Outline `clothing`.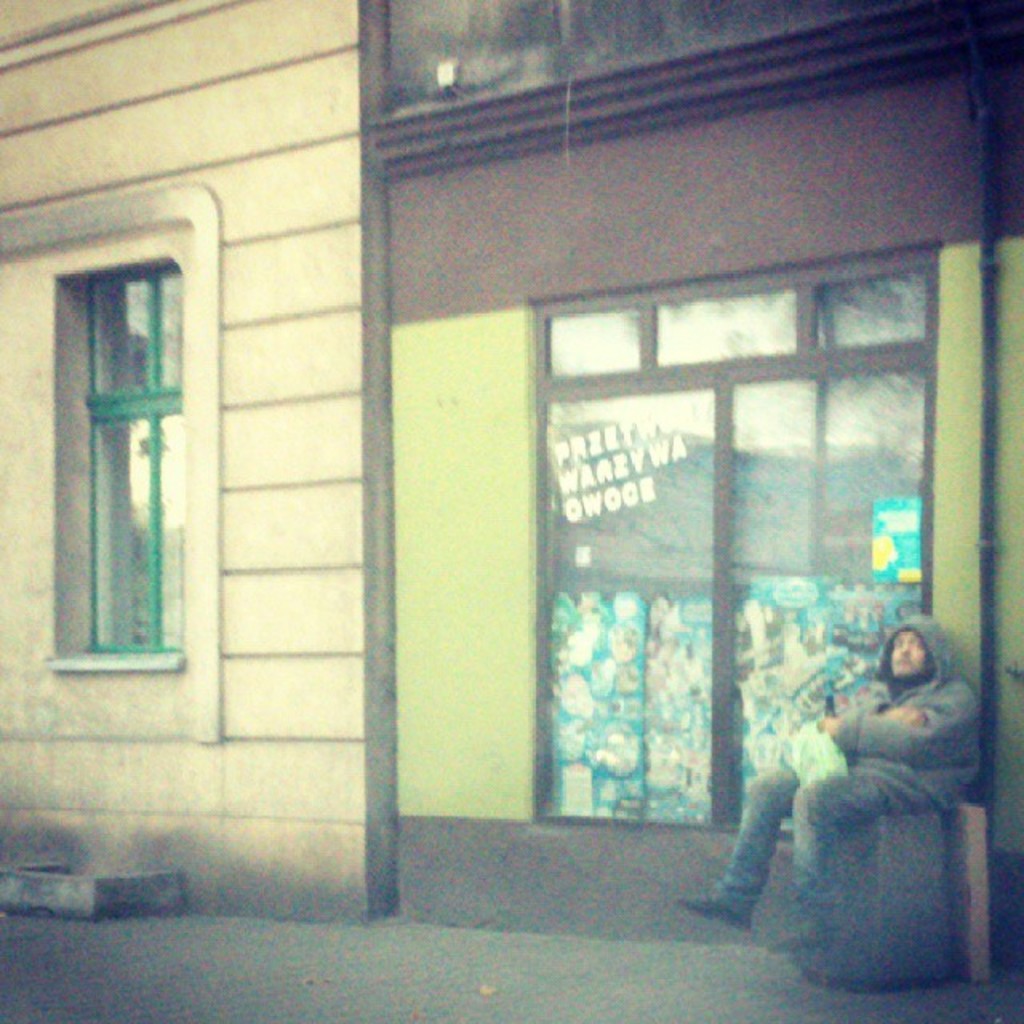
Outline: 725 616 984 917.
